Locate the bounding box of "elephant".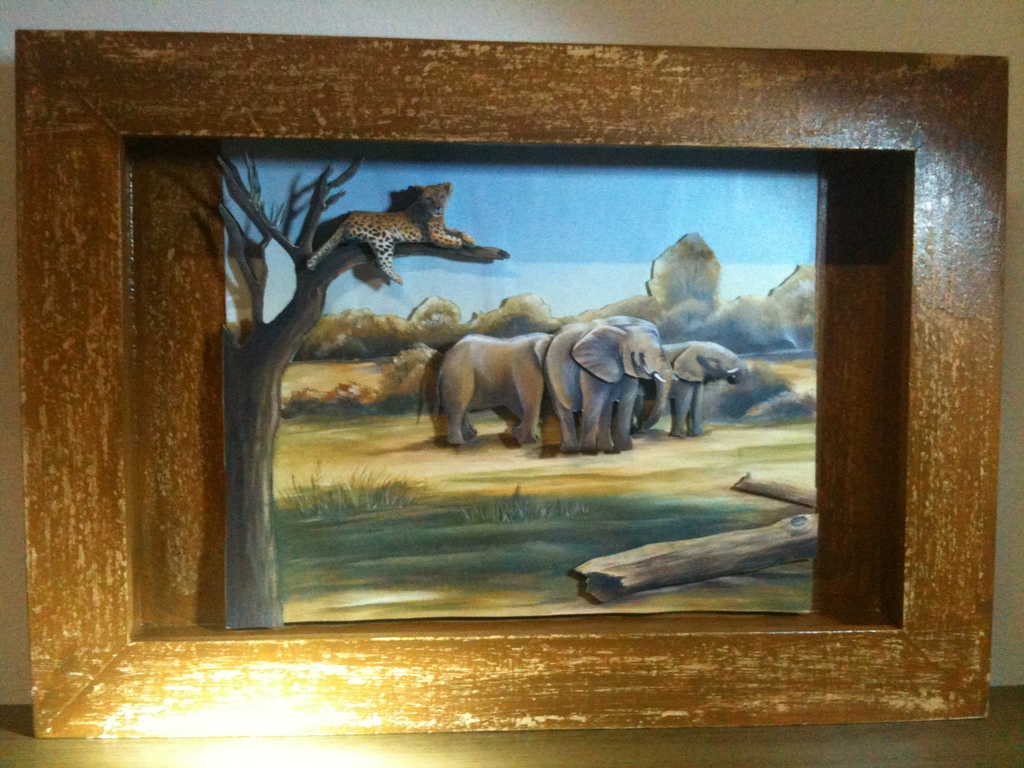
Bounding box: 545 326 676 453.
